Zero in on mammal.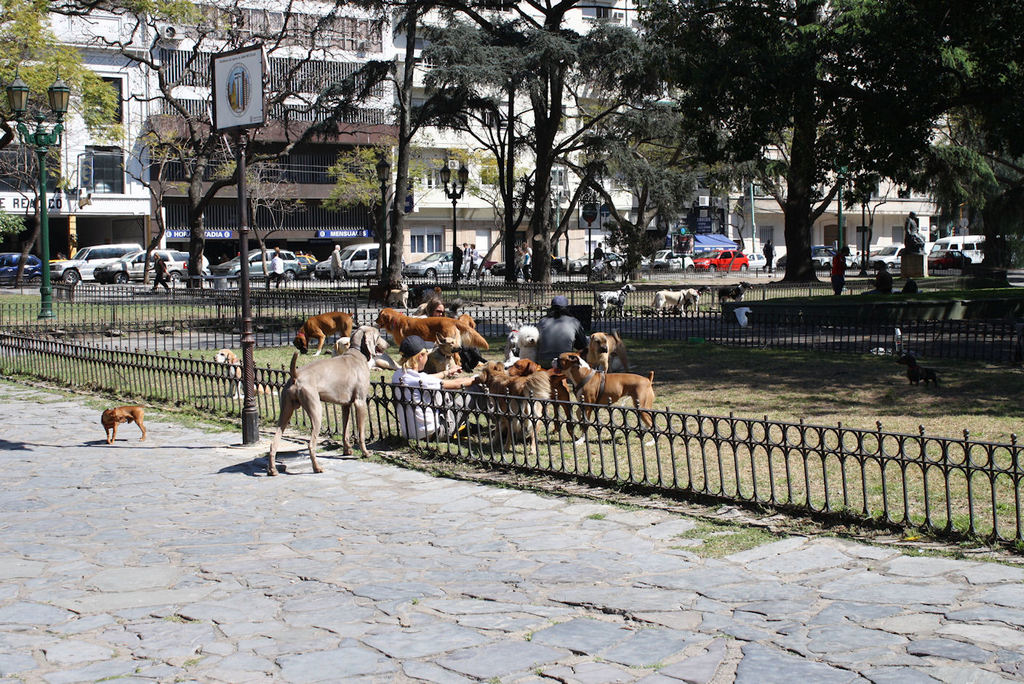
Zeroed in: left=400, top=298, right=457, bottom=352.
